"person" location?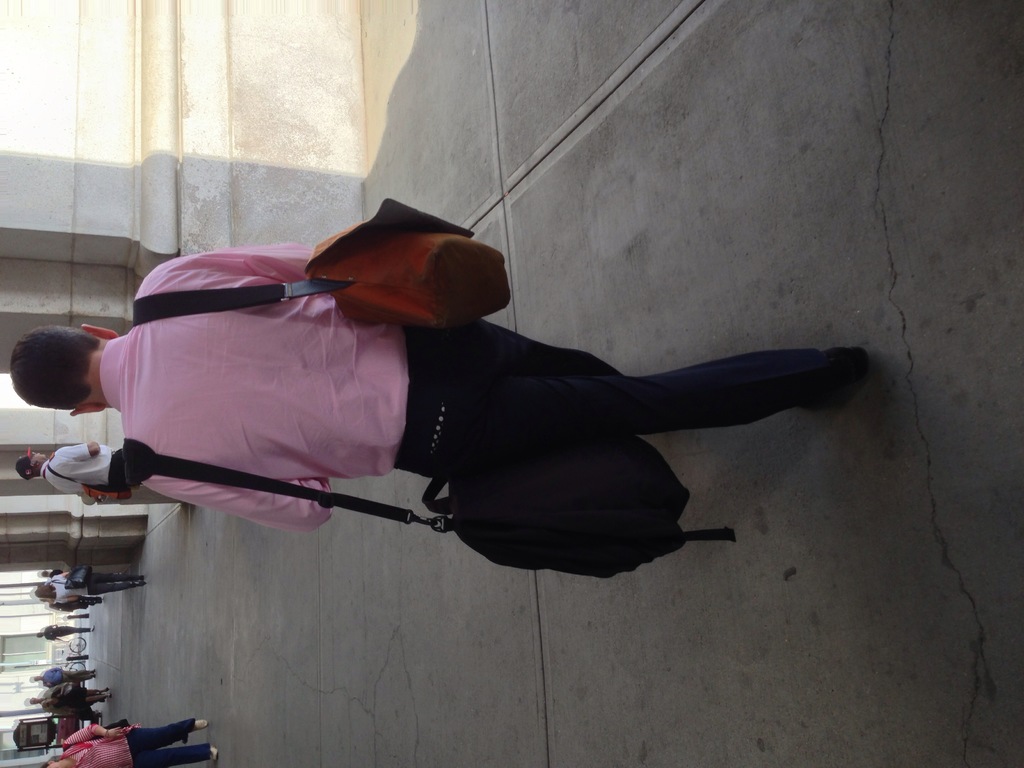
left=16, top=436, right=130, bottom=506
